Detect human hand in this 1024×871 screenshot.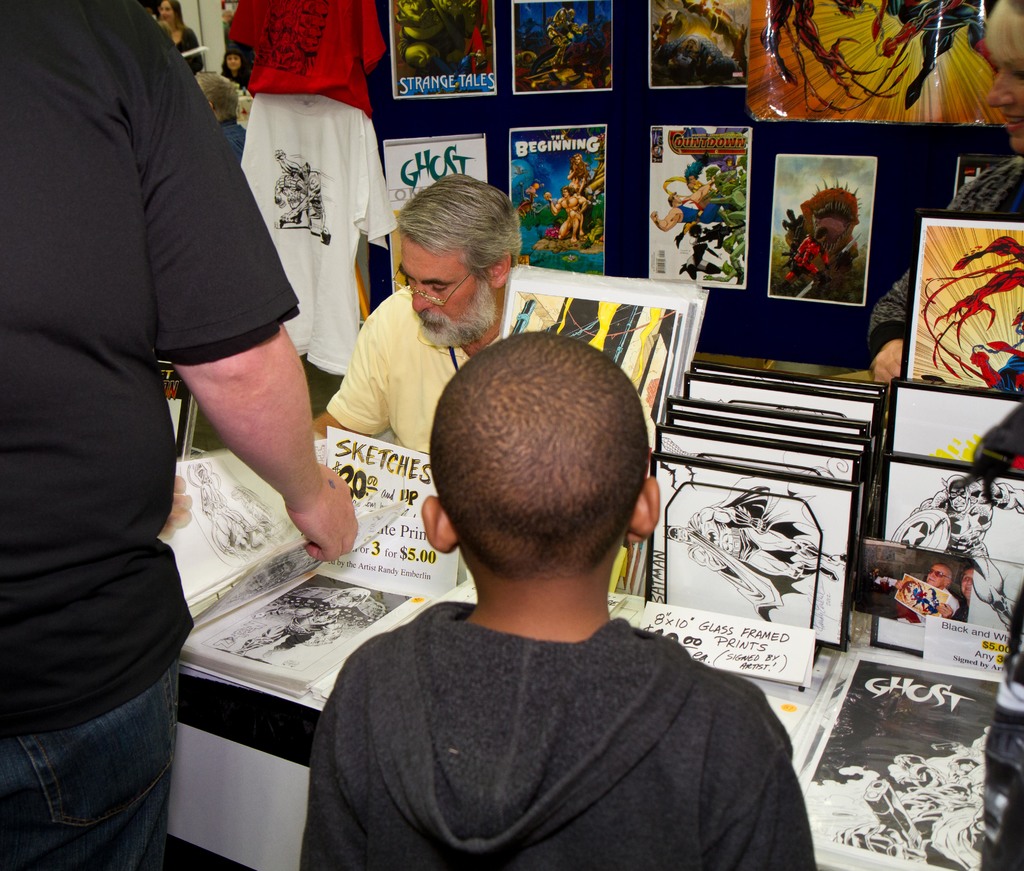
Detection: {"left": 273, "top": 436, "right": 358, "bottom": 576}.
